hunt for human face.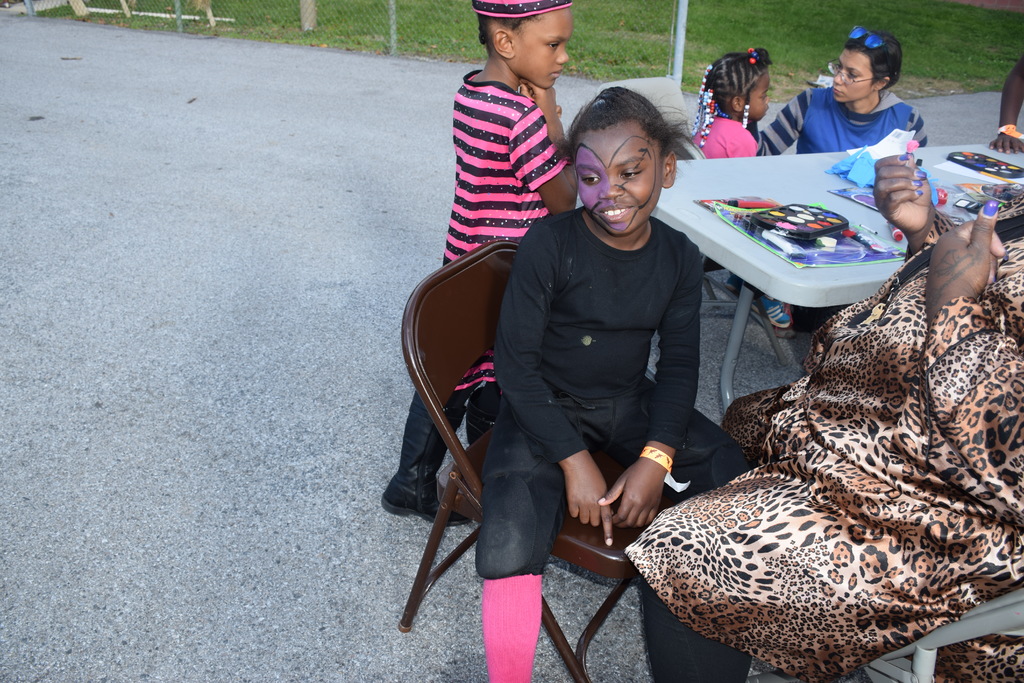
Hunted down at (831,55,876,103).
